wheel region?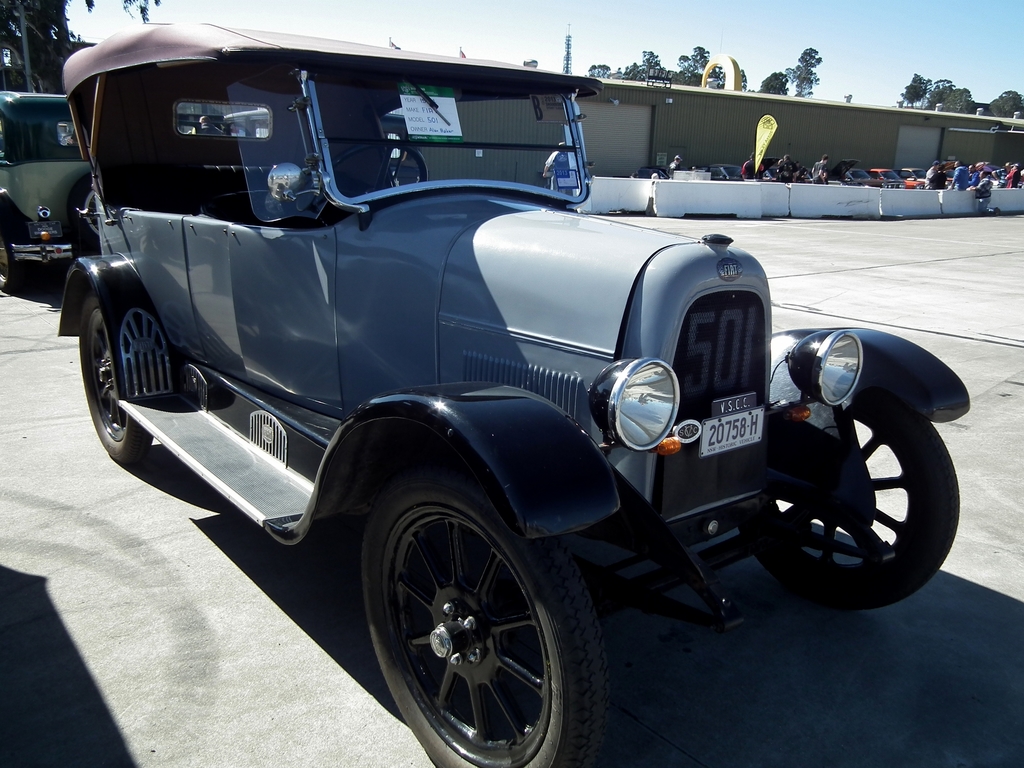
356/486/627/760
